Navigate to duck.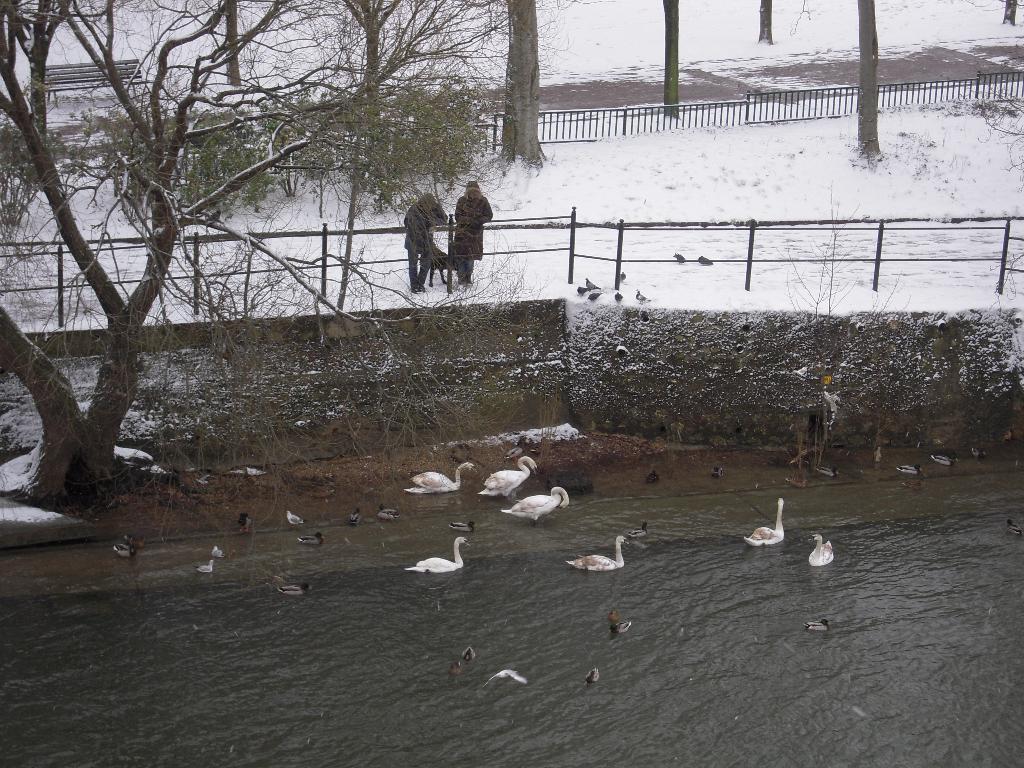
Navigation target: rect(408, 537, 469, 583).
